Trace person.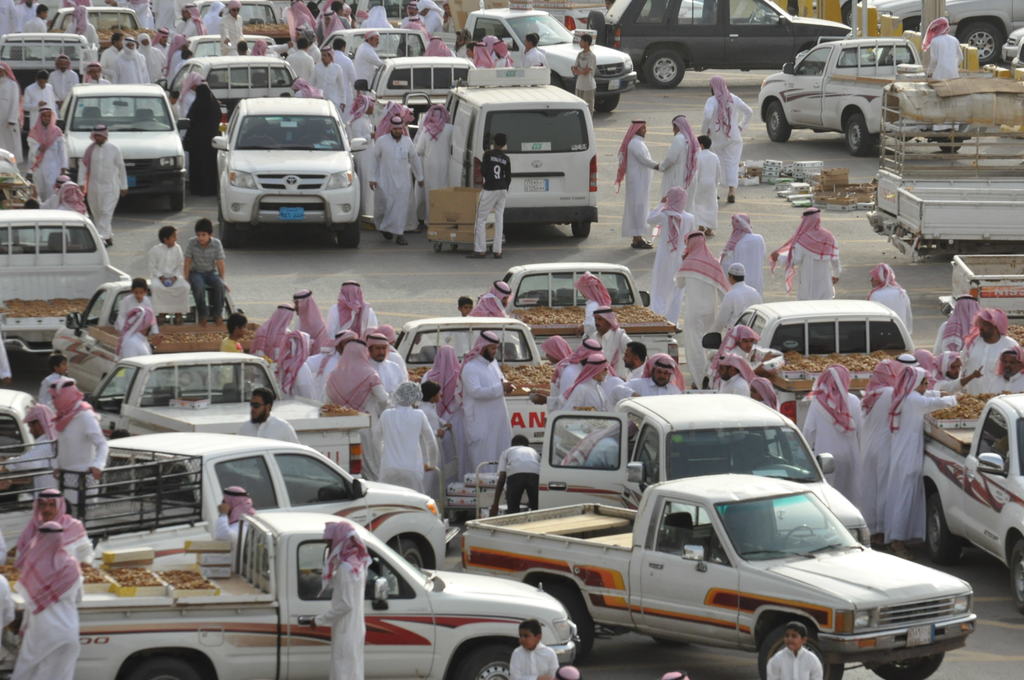
Traced to bbox=[511, 617, 557, 679].
